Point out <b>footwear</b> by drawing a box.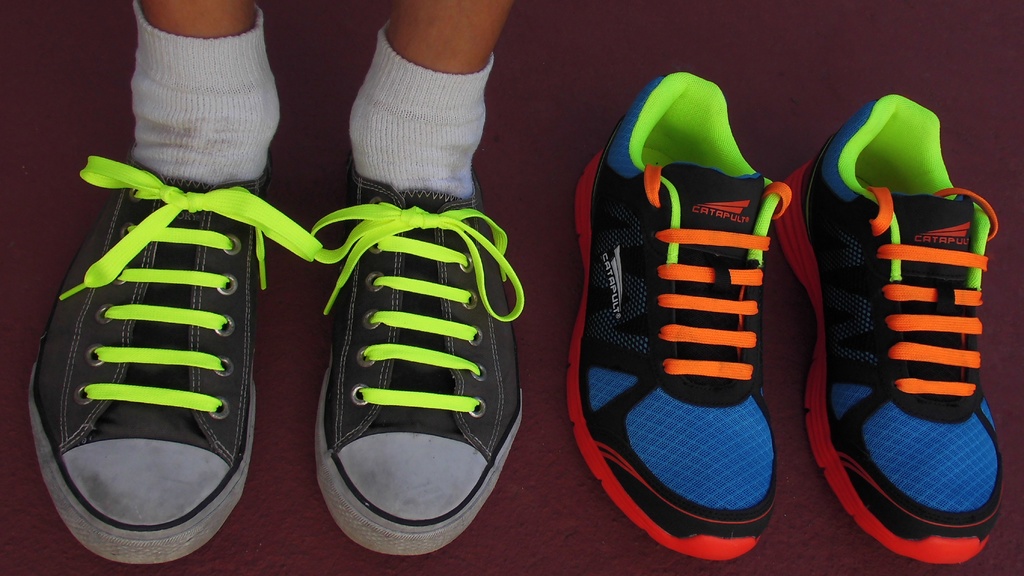
region(564, 70, 817, 546).
